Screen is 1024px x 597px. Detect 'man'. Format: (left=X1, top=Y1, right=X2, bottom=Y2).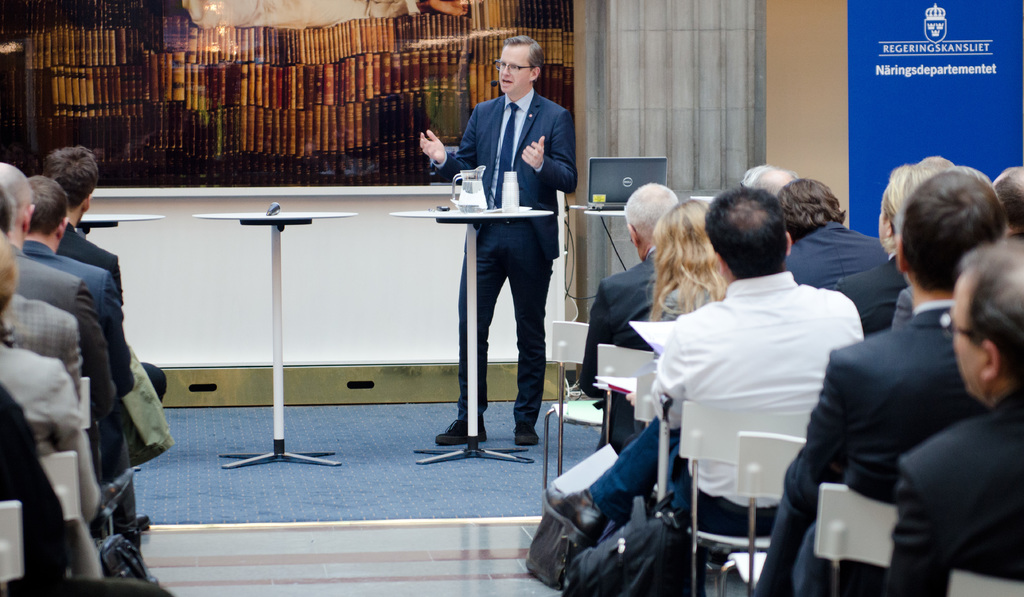
(left=770, top=214, right=1005, bottom=596).
